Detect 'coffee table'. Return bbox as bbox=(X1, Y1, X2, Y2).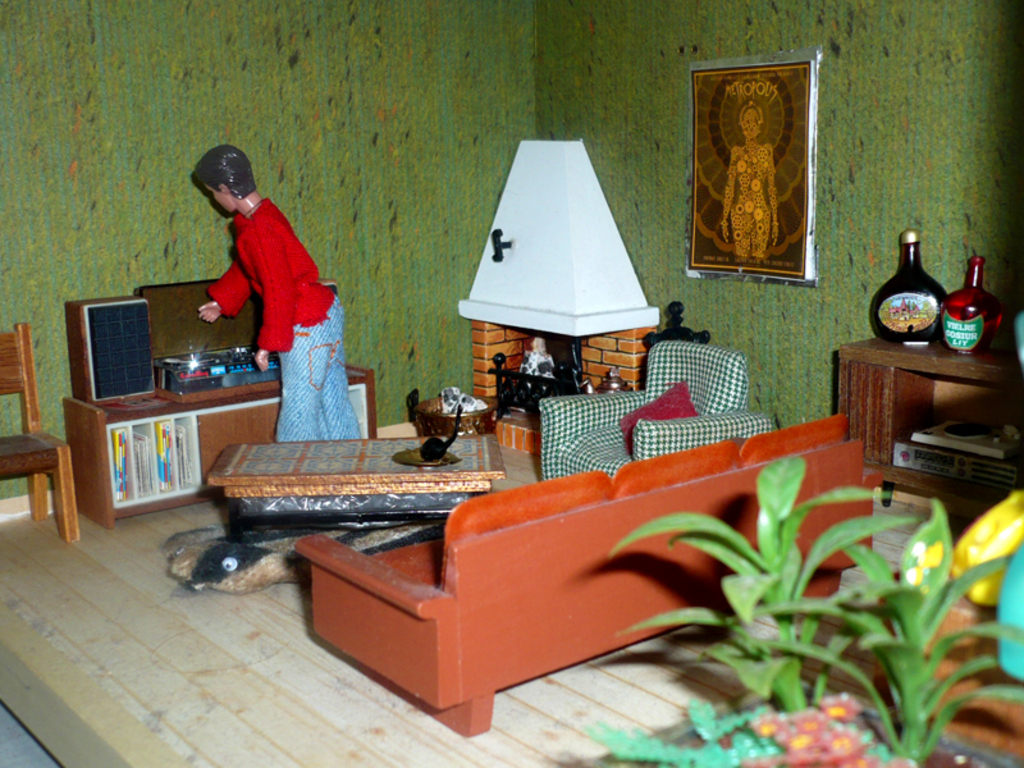
bbox=(837, 279, 1006, 521).
